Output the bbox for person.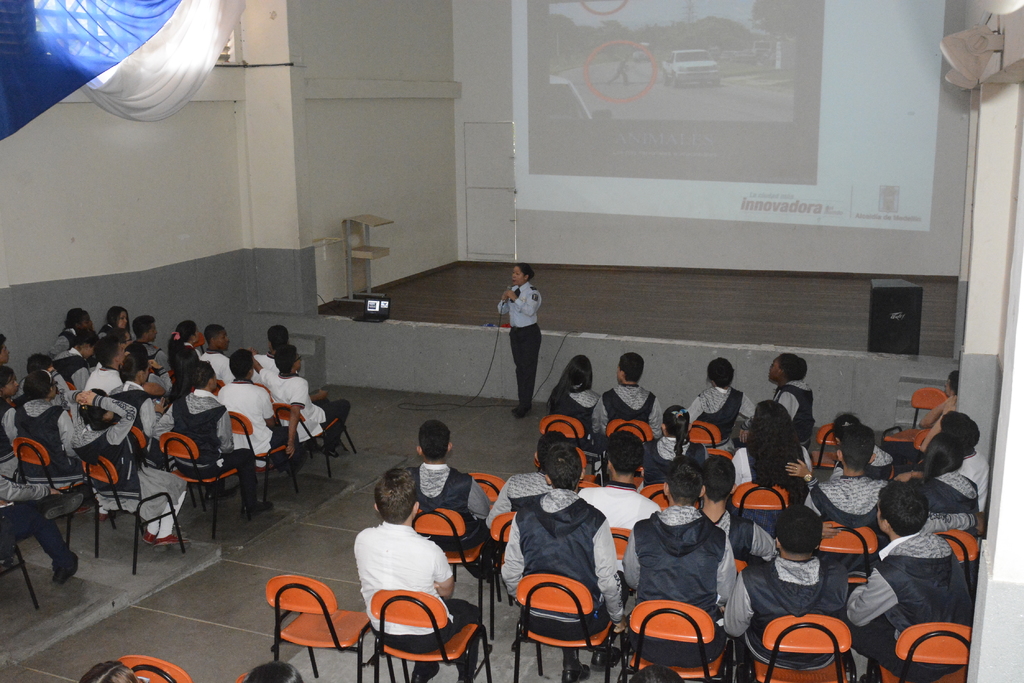
788,408,922,499.
